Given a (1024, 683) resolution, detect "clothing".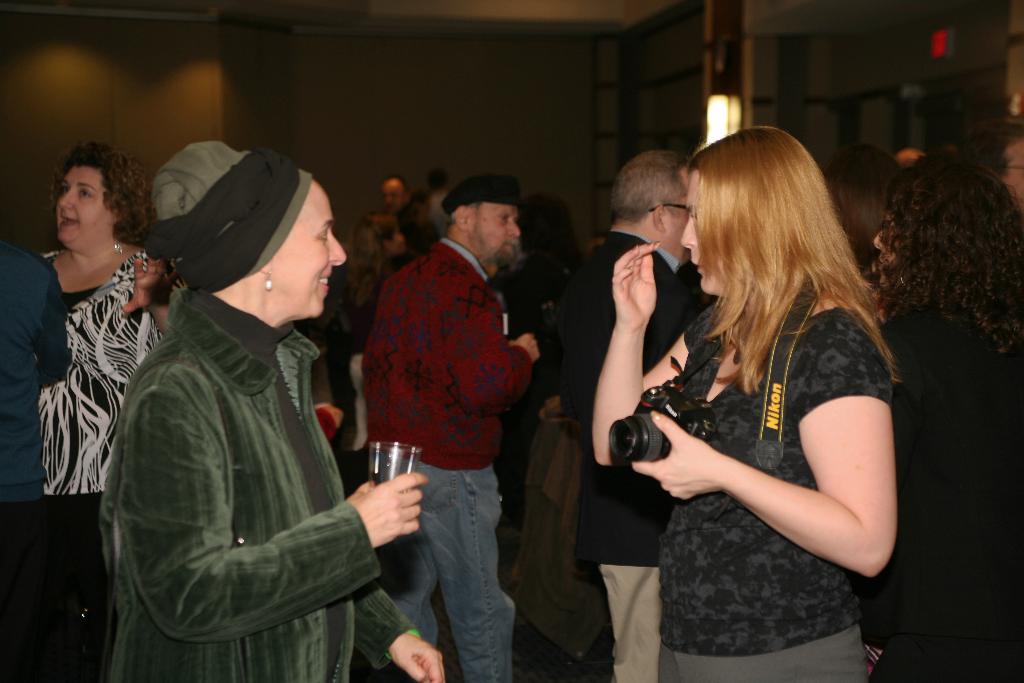
97 280 427 682.
